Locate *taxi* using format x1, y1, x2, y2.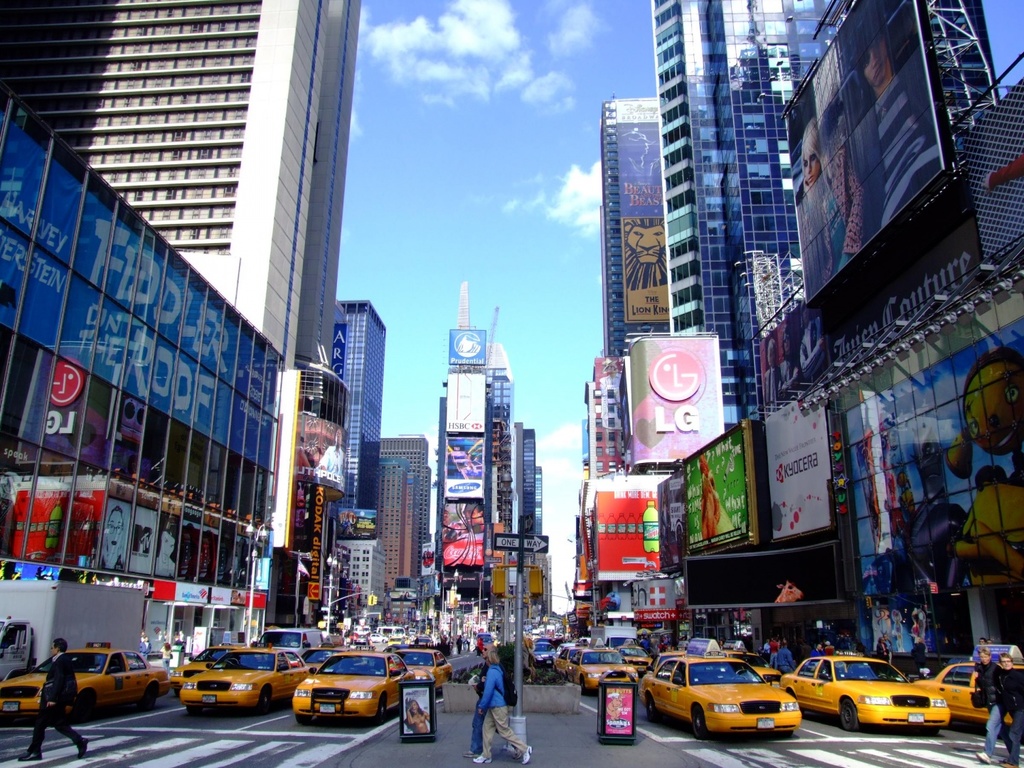
380, 634, 458, 686.
